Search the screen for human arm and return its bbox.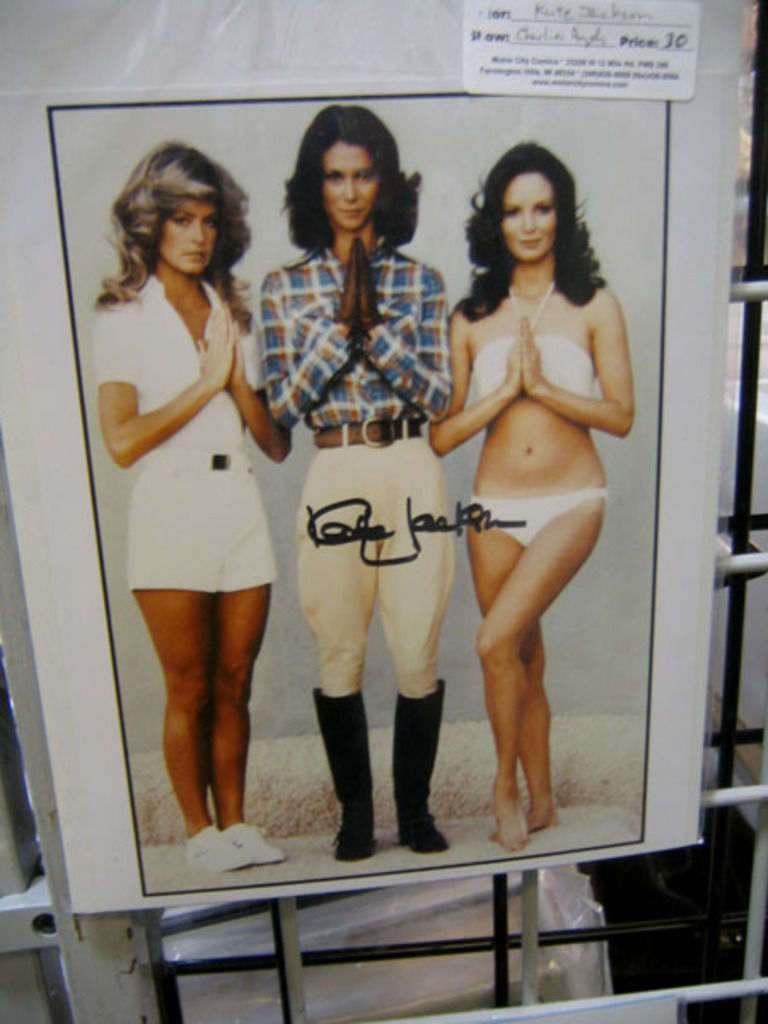
Found: (524, 265, 640, 435).
